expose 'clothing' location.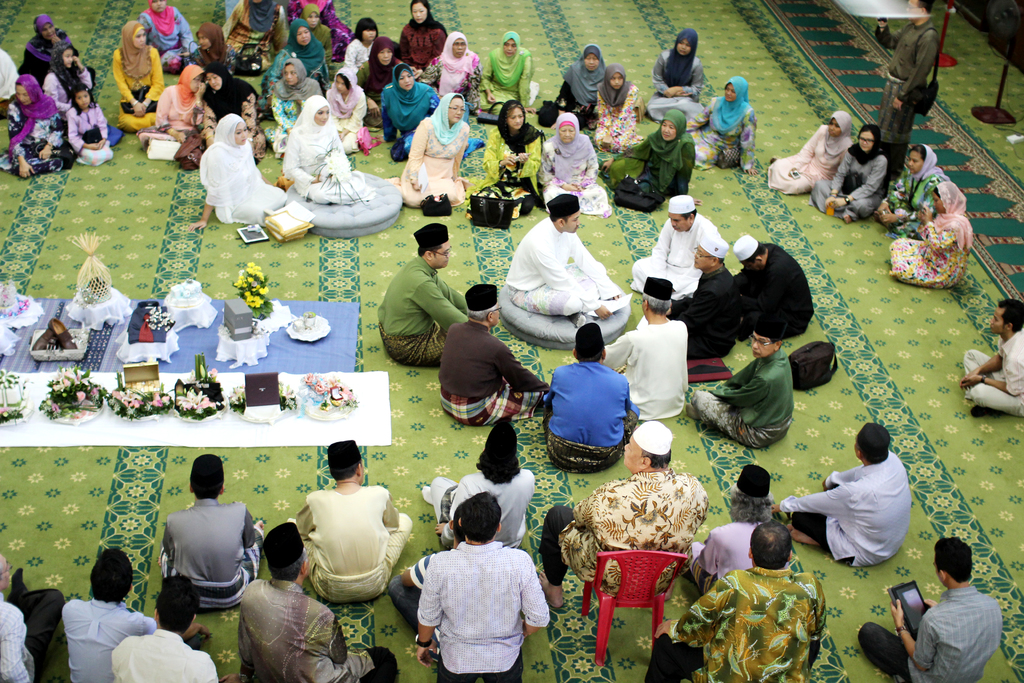
Exposed at 198:108:284:222.
